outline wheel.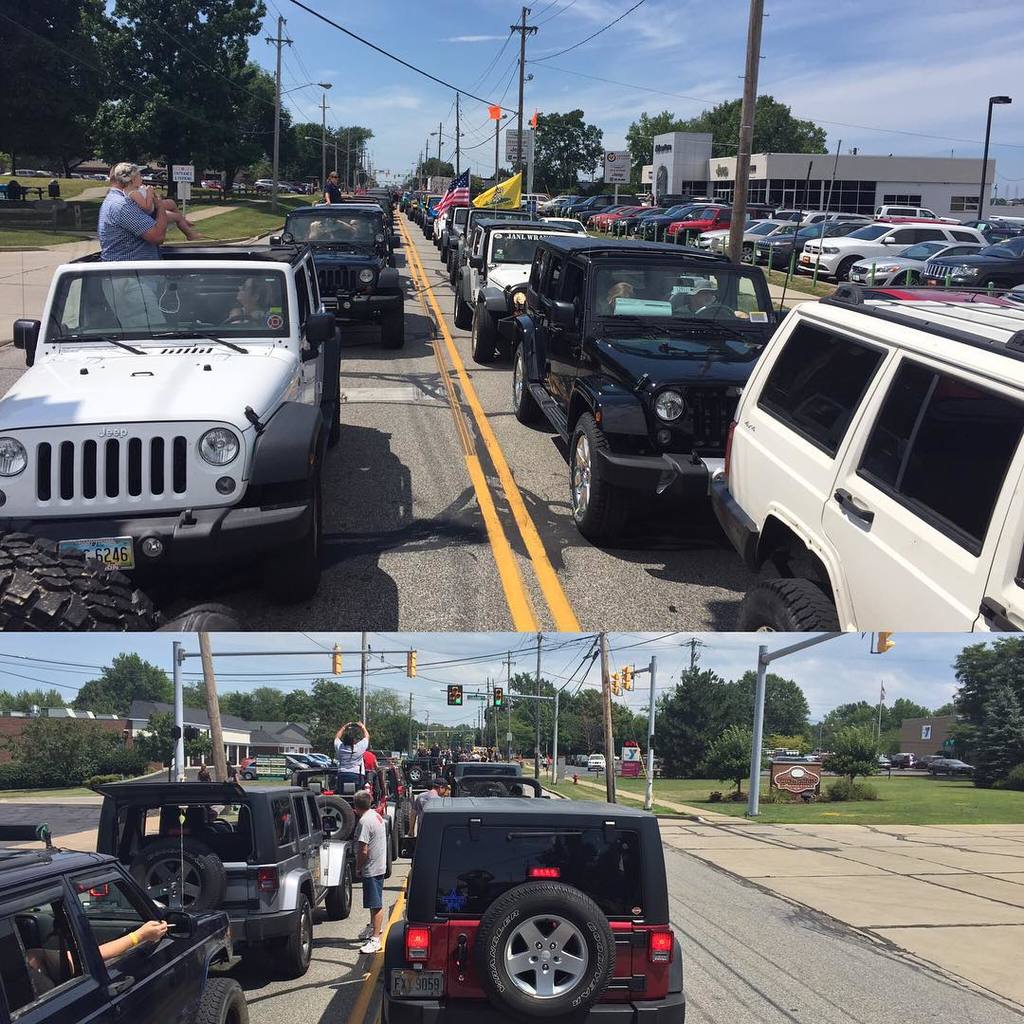
Outline: [x1=129, y1=834, x2=227, y2=910].
